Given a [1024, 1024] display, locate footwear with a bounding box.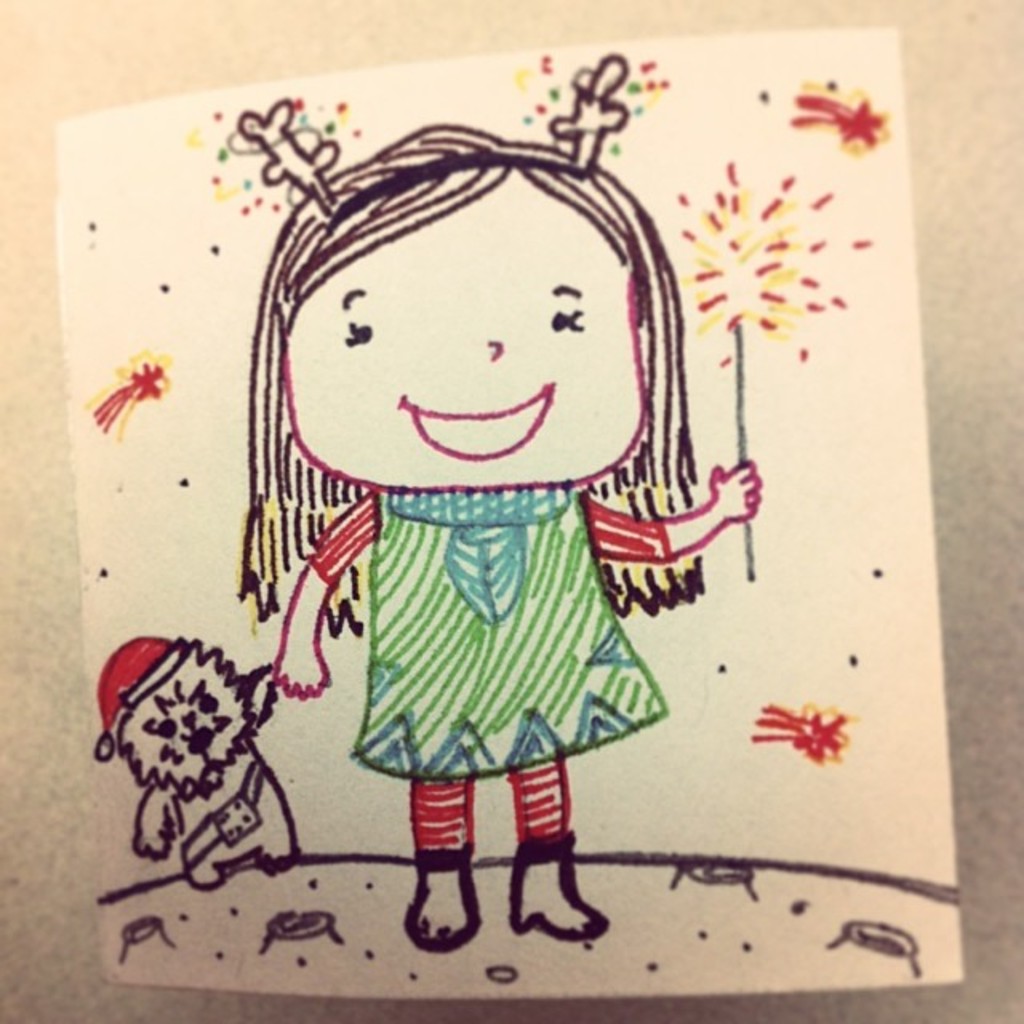
Located: (x1=504, y1=838, x2=606, y2=946).
